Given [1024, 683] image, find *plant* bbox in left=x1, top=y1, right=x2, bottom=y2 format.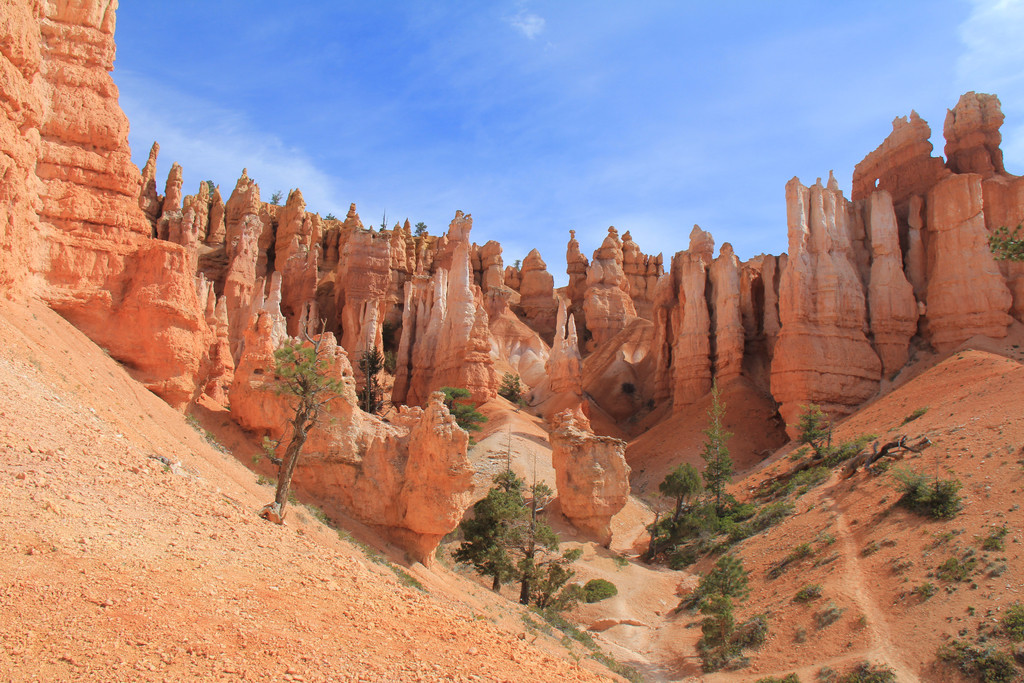
left=500, top=370, right=519, bottom=408.
